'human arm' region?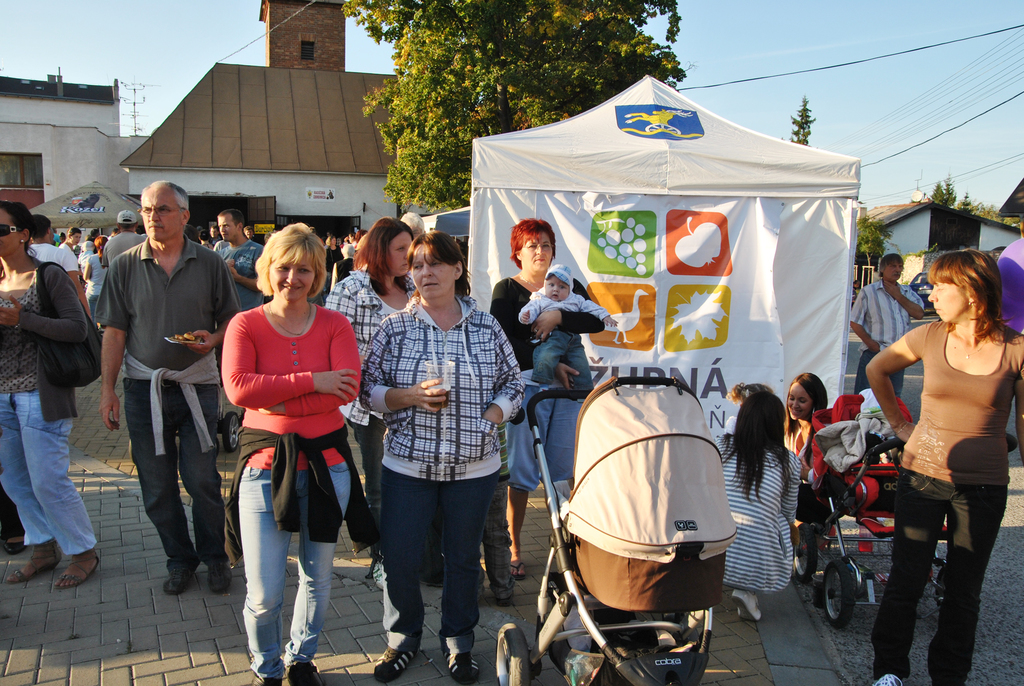
l=573, t=290, r=614, b=324
